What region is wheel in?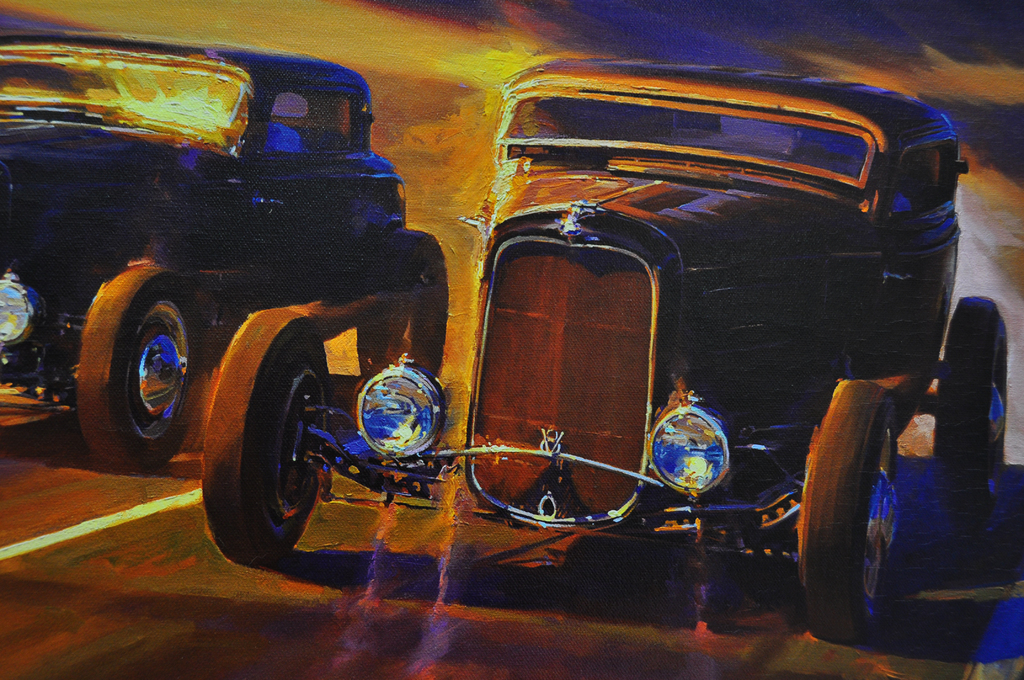
bbox(199, 307, 330, 563).
